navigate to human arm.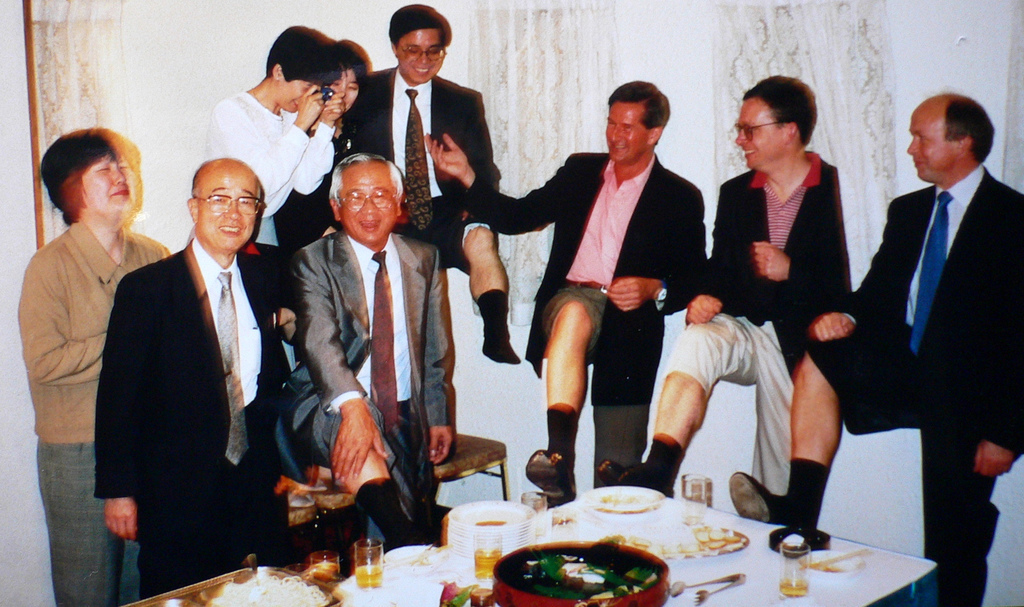
Navigation target: {"left": 288, "top": 90, "right": 344, "bottom": 195}.
